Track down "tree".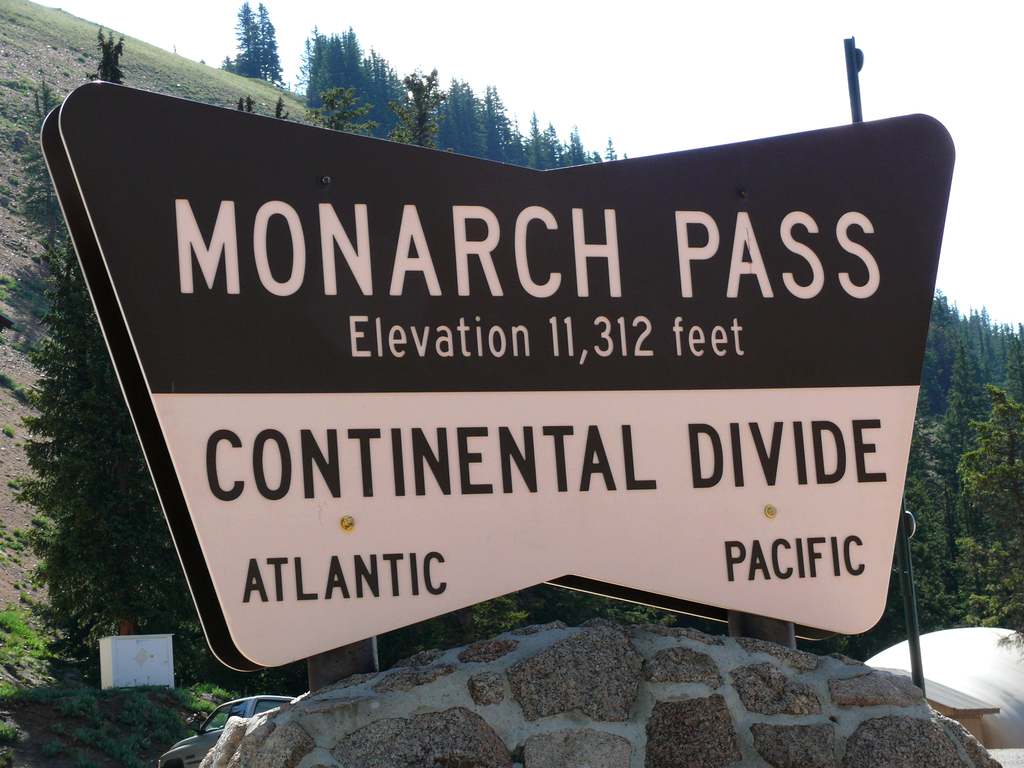
Tracked to <bbox>236, 94, 257, 111</bbox>.
